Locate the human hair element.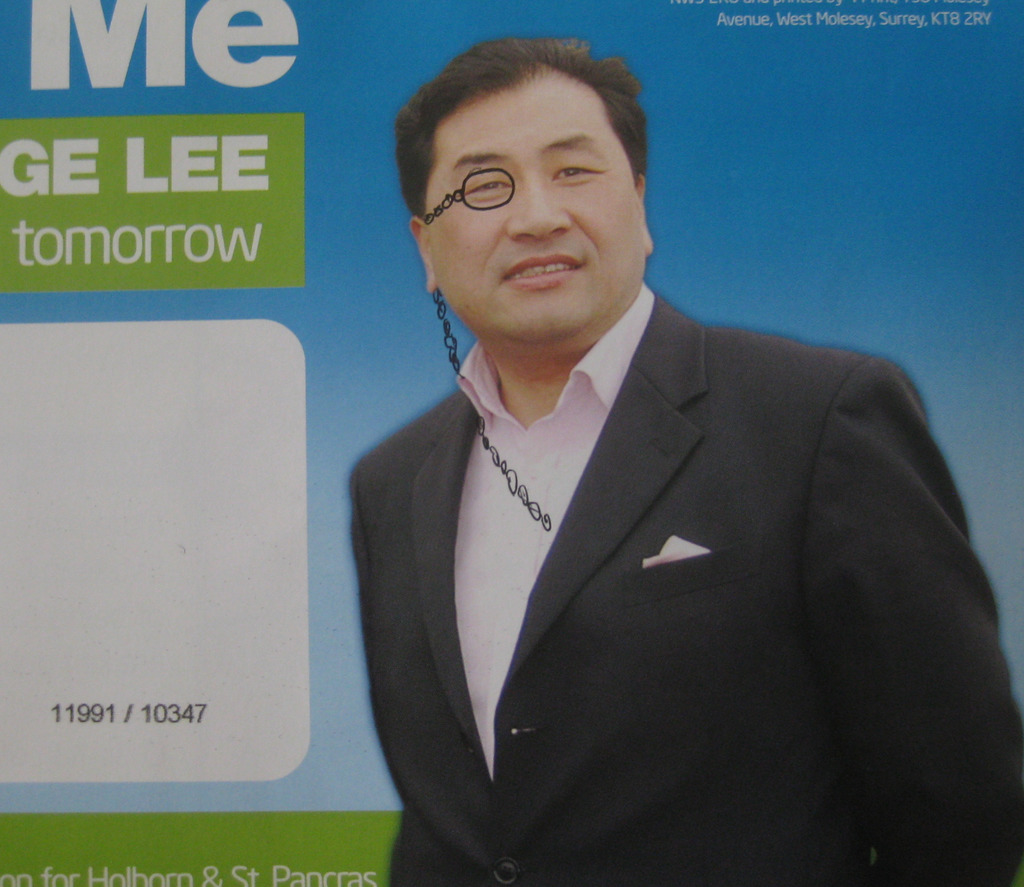
Element bbox: left=395, top=32, right=655, bottom=253.
